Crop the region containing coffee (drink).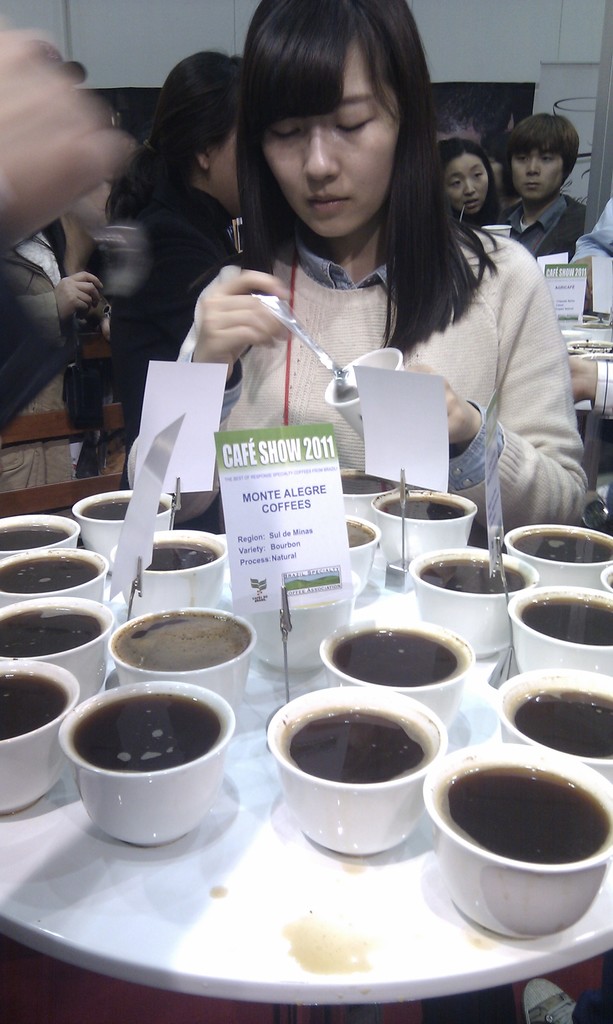
Crop region: box(321, 629, 466, 680).
